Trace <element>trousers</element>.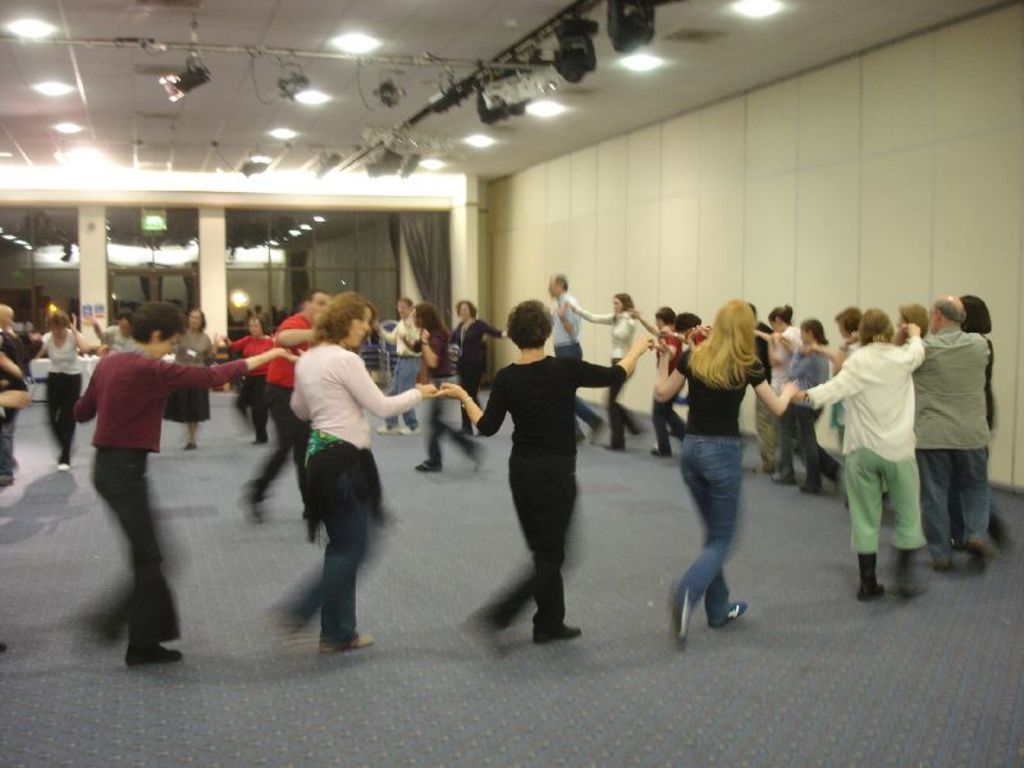
Traced to rect(44, 371, 82, 458).
